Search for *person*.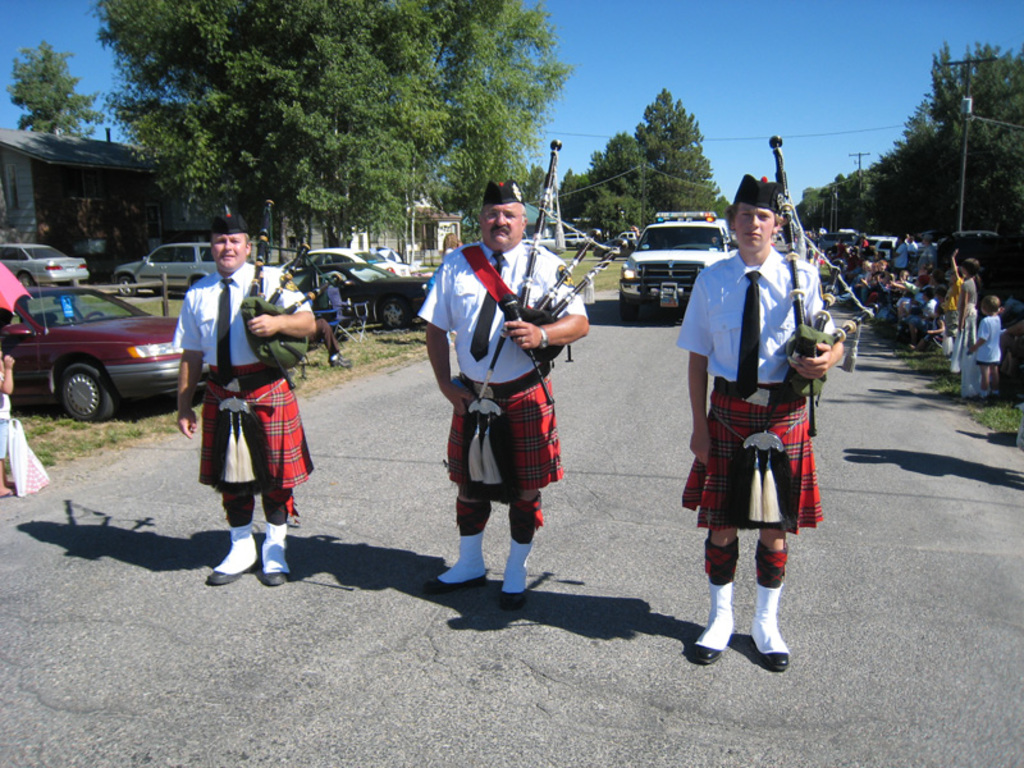
Found at select_region(680, 165, 847, 668).
